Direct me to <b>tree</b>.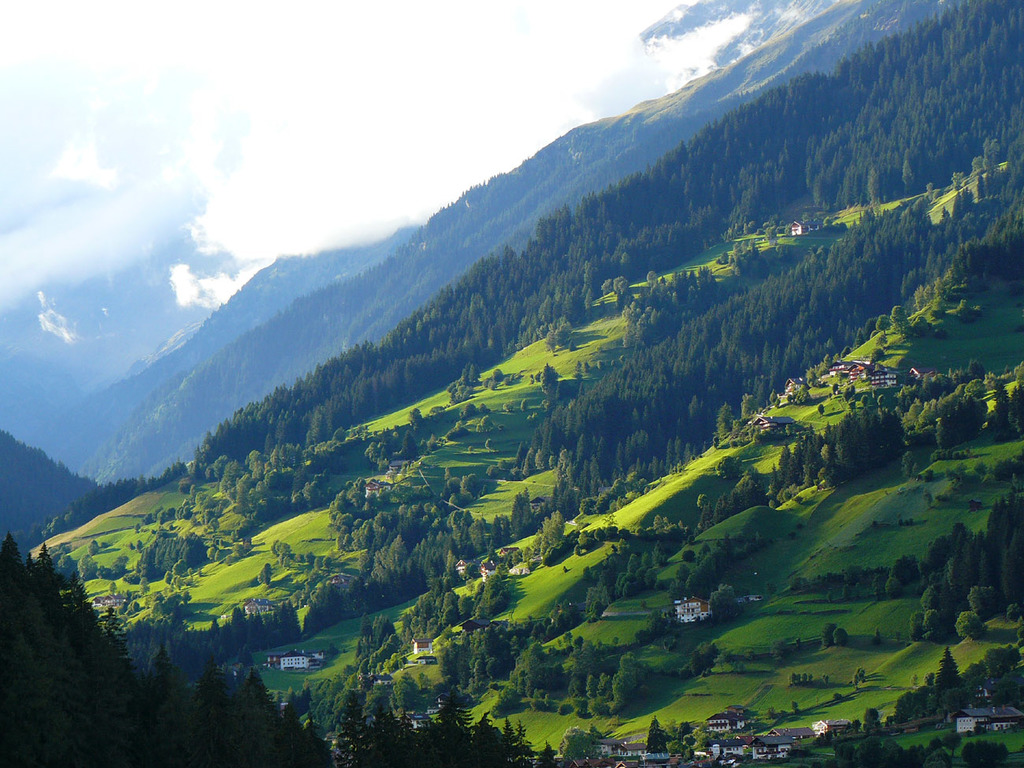
Direction: bbox=[480, 567, 507, 620].
